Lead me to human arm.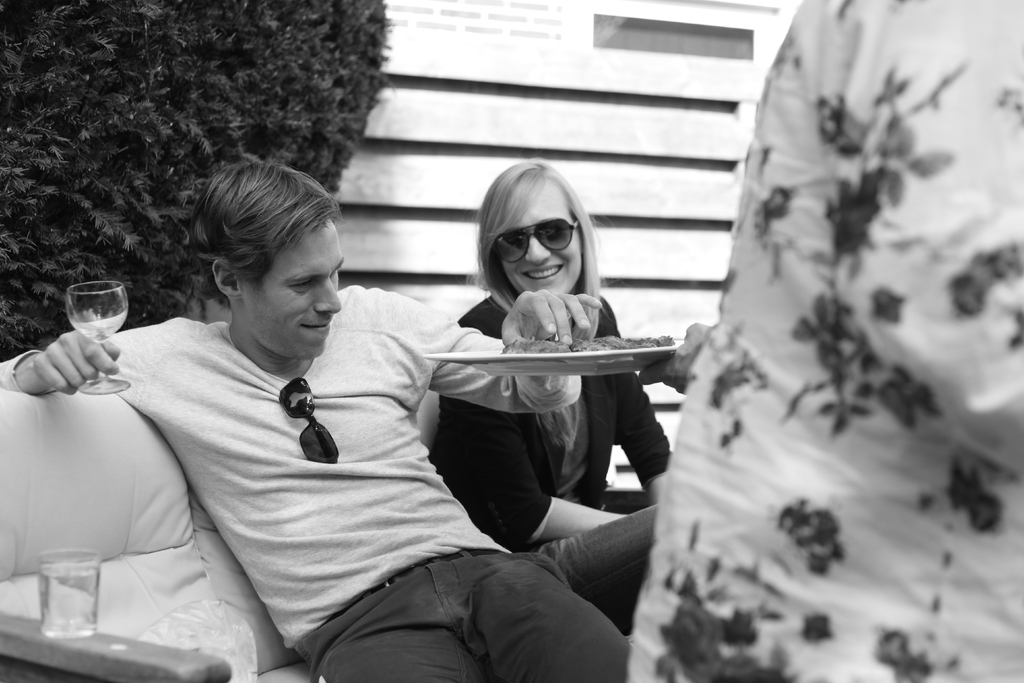
Lead to 0,325,135,382.
